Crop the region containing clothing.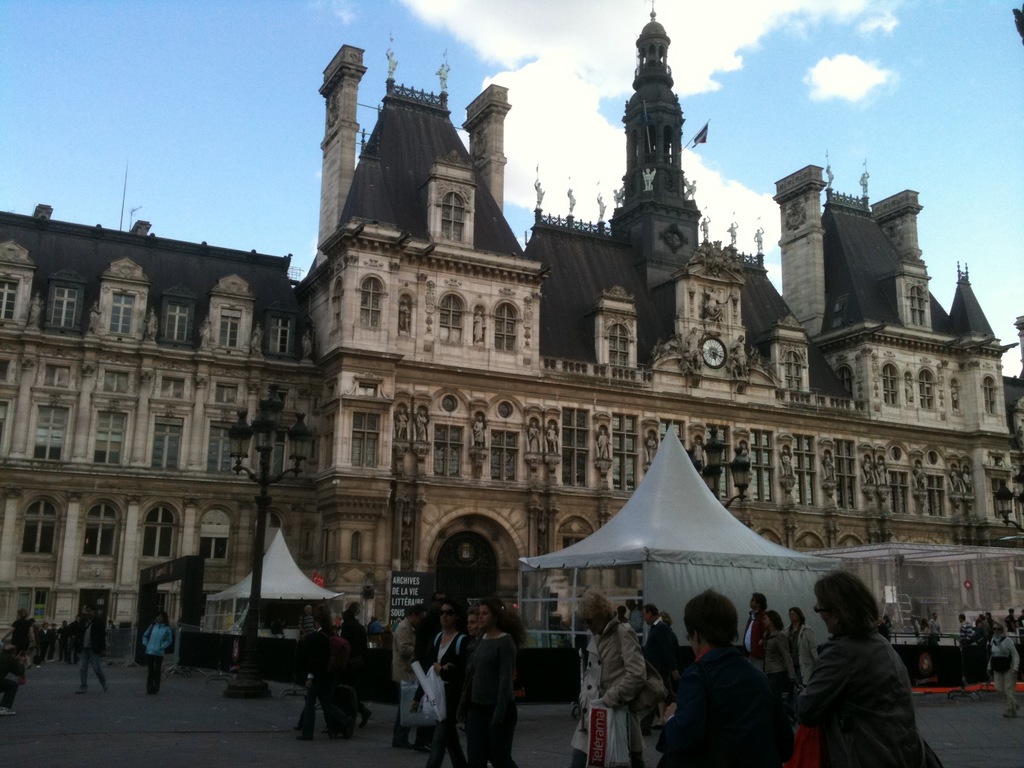
Crop region: 739, 598, 764, 653.
